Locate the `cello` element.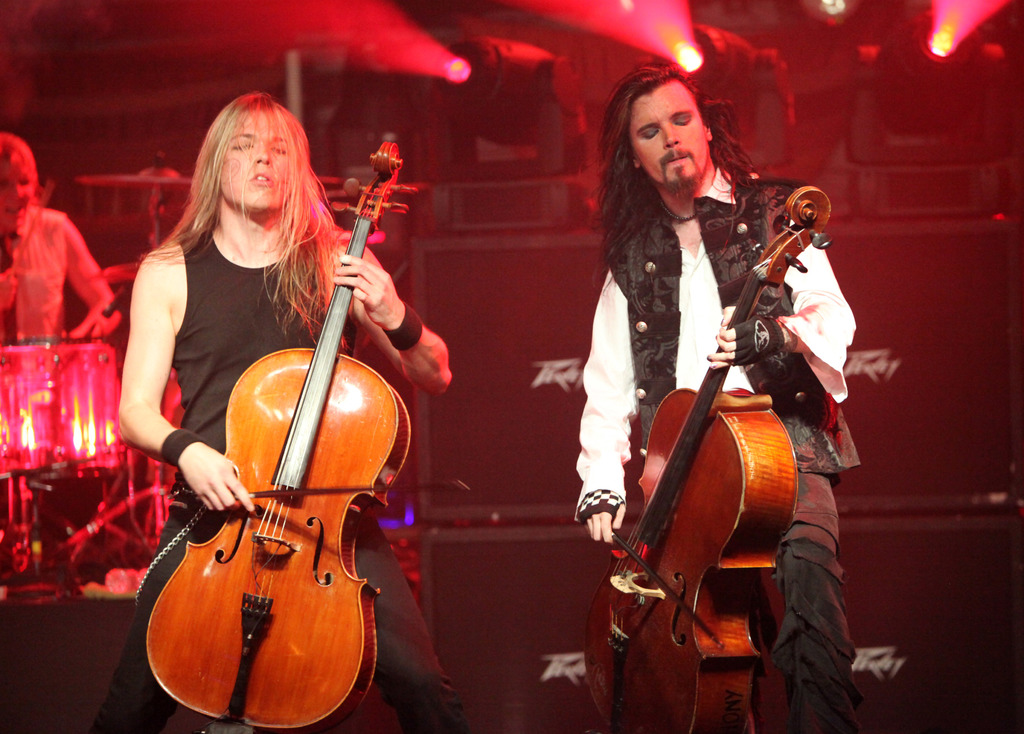
Element bbox: left=143, top=141, right=417, bottom=731.
